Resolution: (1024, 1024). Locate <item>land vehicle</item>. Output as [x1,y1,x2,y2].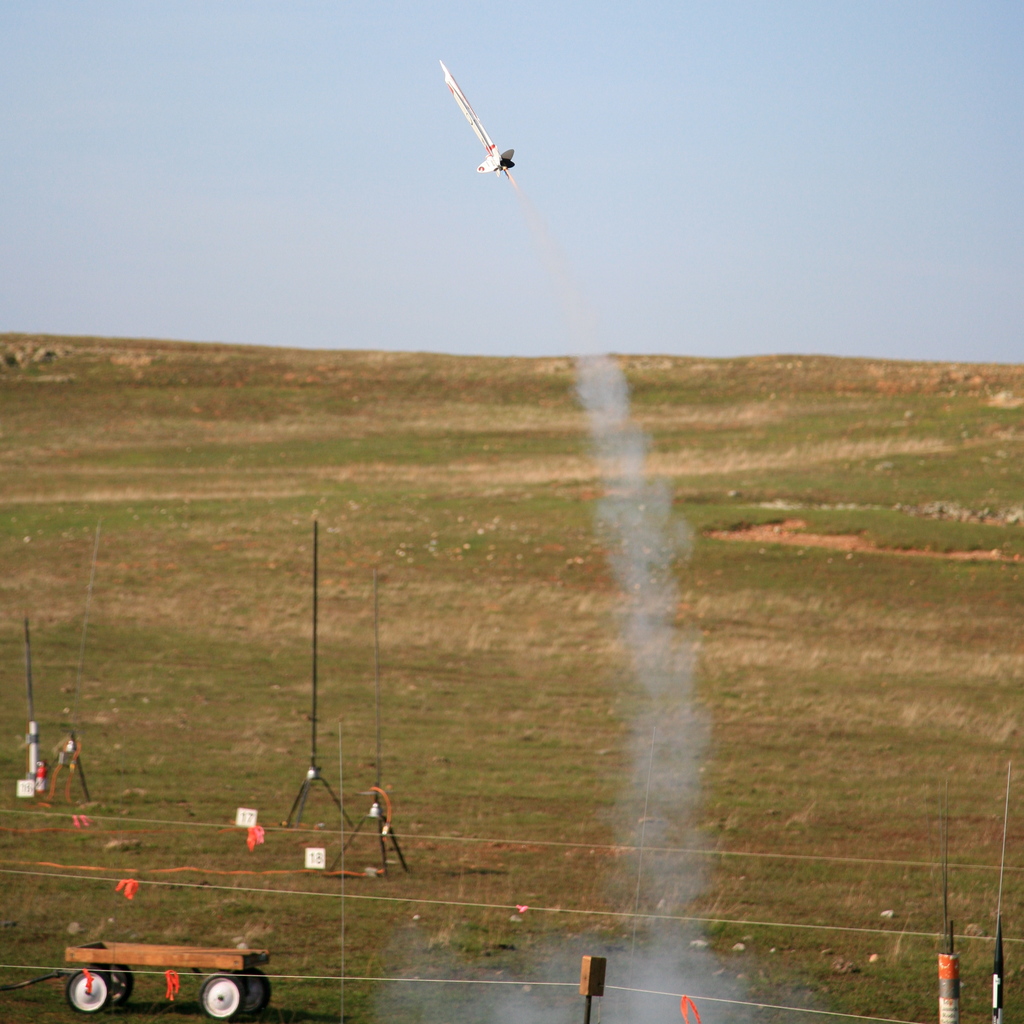
[0,936,273,1017].
